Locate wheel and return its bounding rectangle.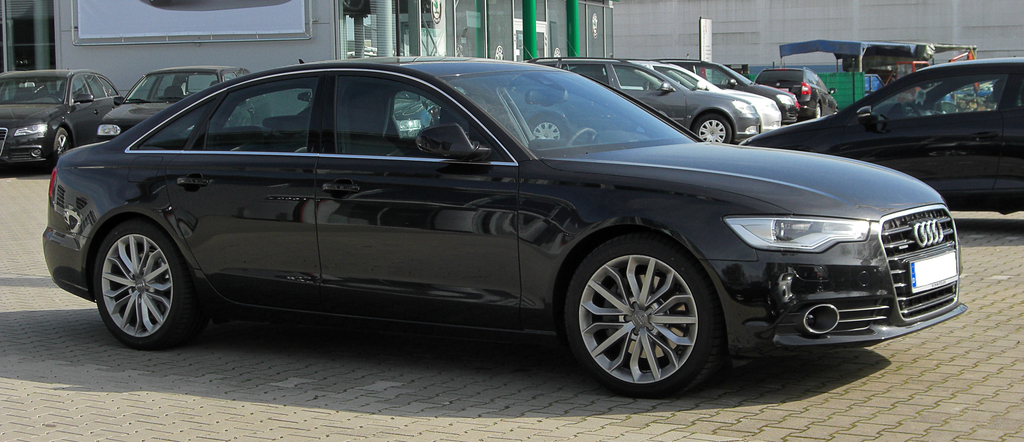
l=813, t=102, r=821, b=116.
